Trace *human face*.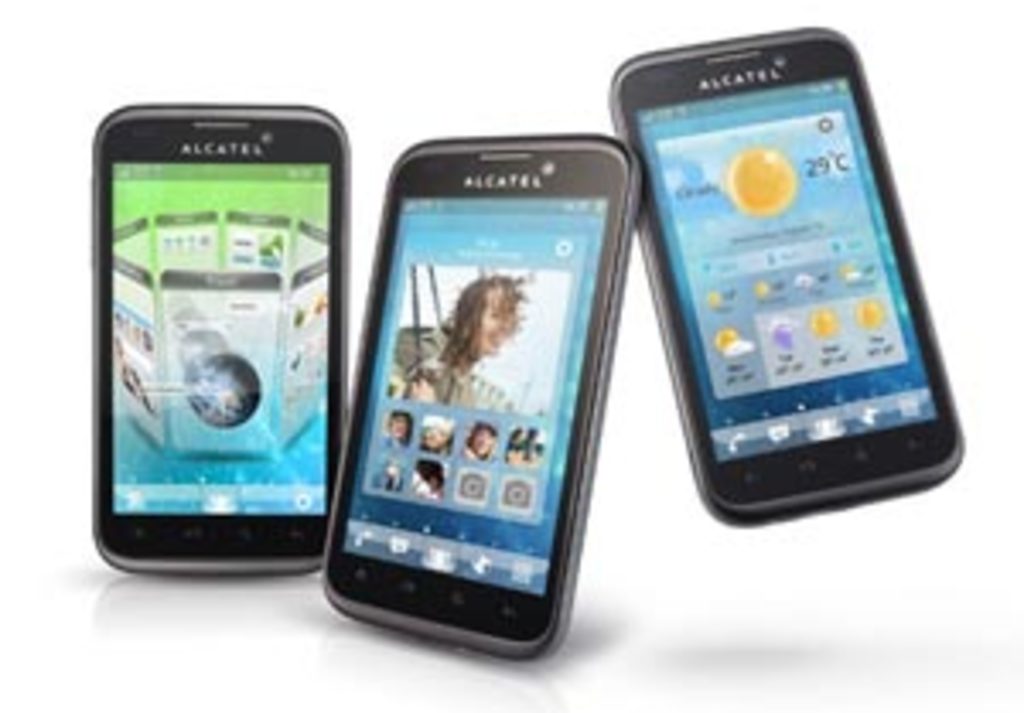
Traced to x1=478, y1=283, x2=519, y2=355.
